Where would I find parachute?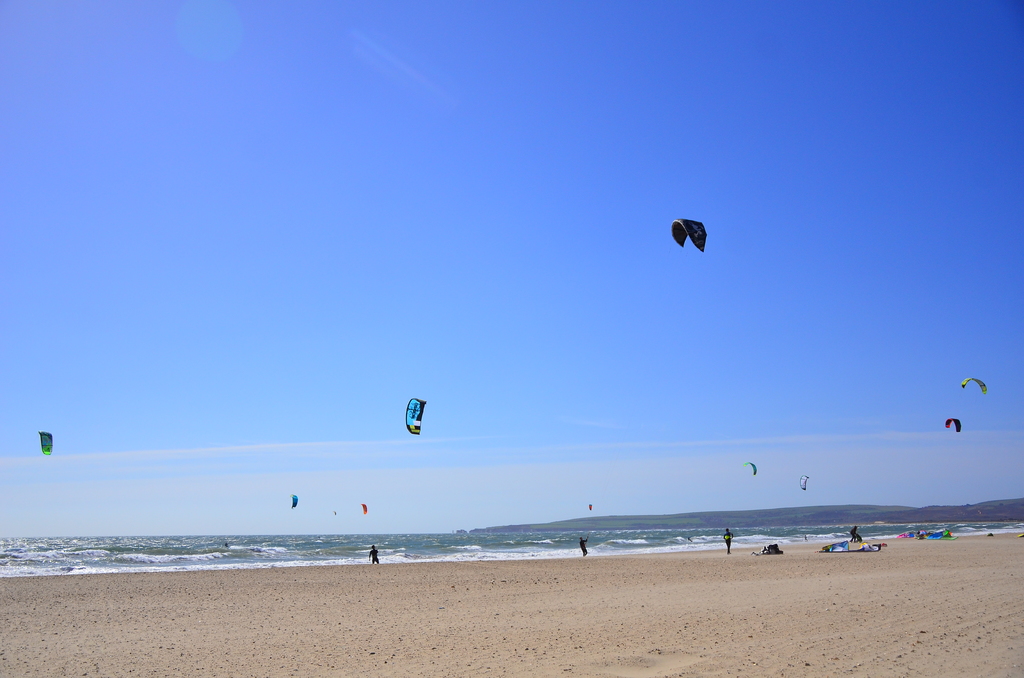
At 584 501 595 516.
